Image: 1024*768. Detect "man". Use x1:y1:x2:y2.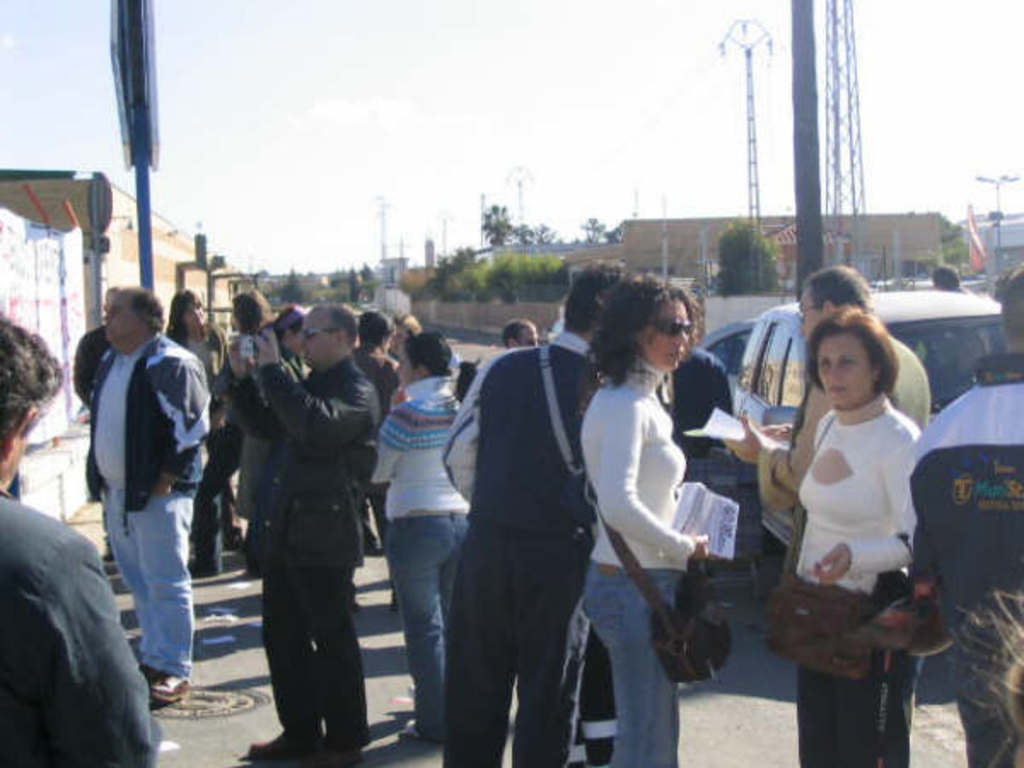
500:317:543:350.
